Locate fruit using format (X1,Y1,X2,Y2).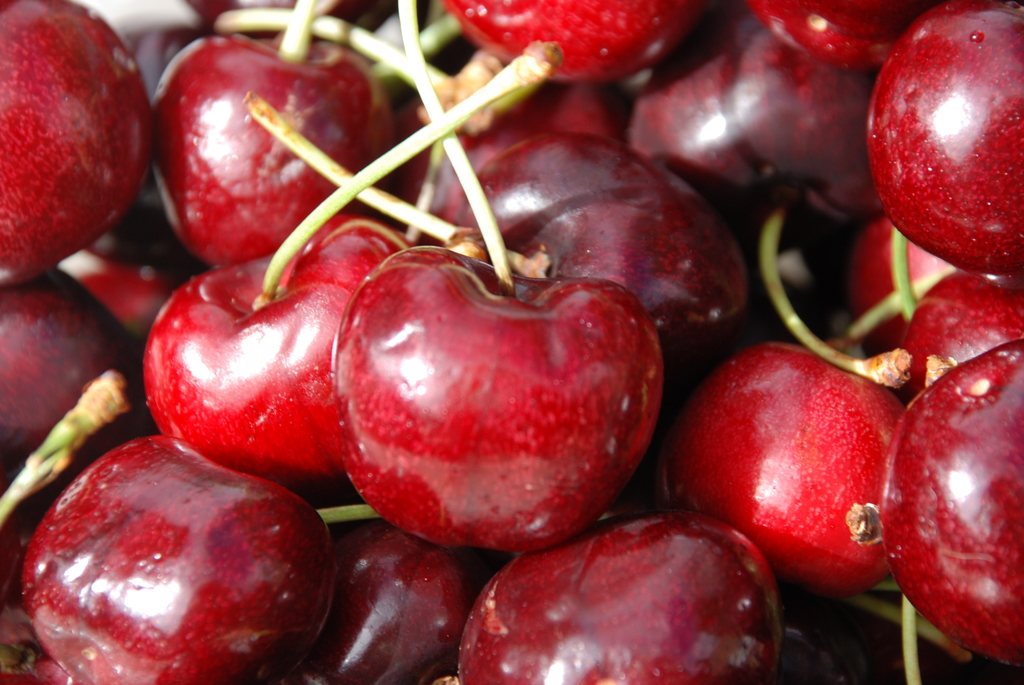
(333,244,666,552).
